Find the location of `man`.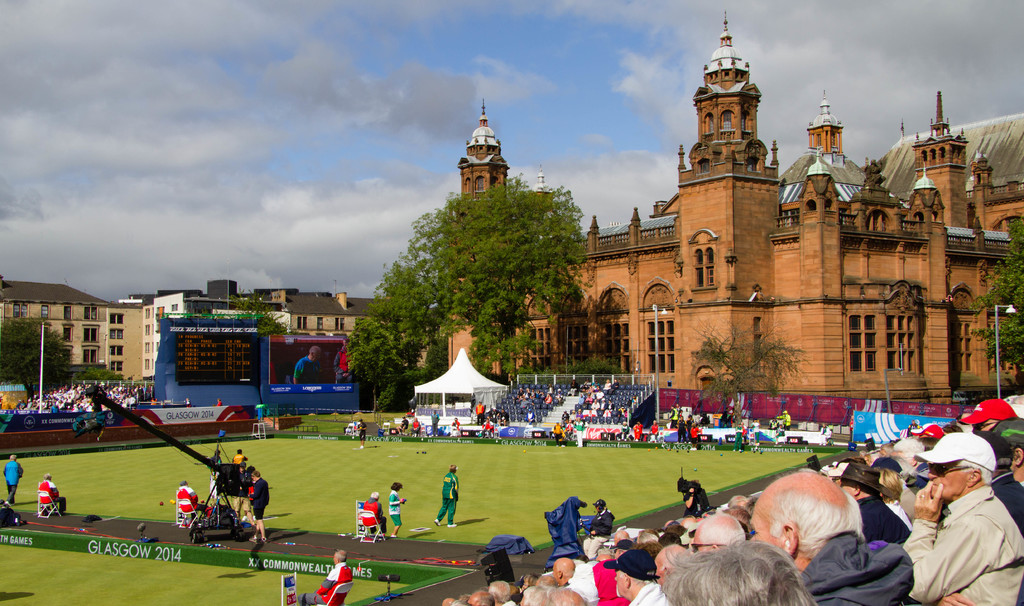
Location: bbox=(249, 470, 271, 542).
